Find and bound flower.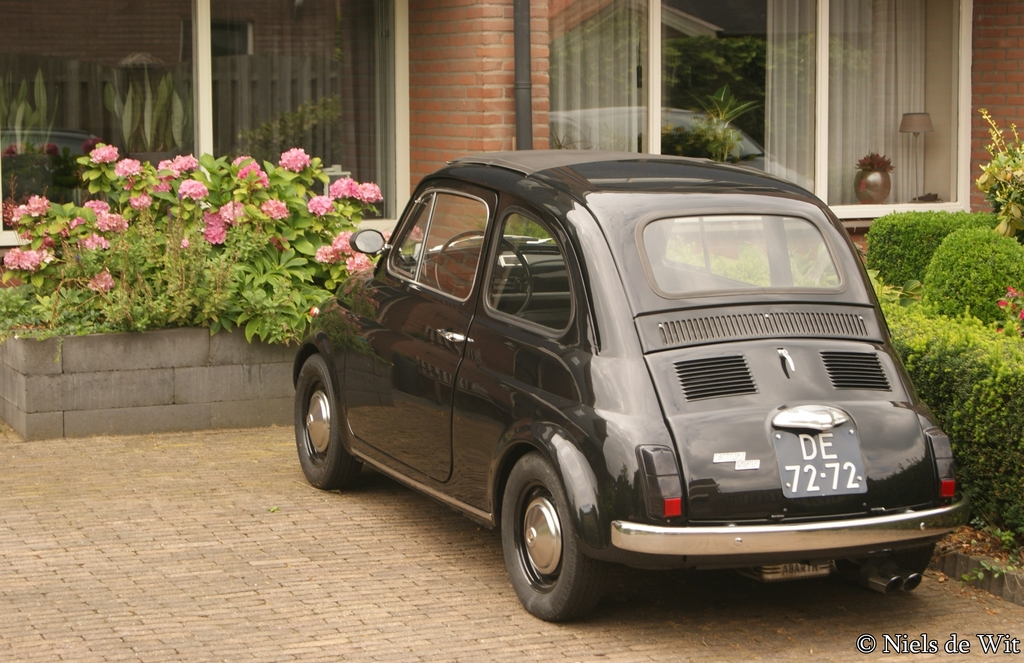
Bound: region(274, 142, 316, 168).
